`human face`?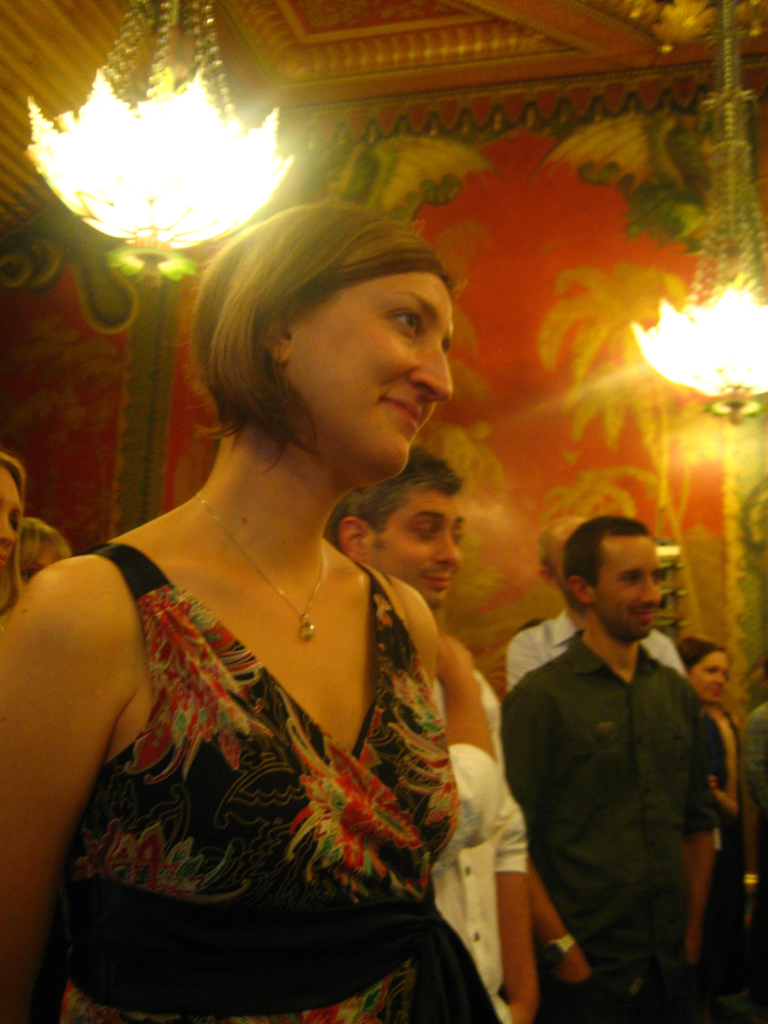
l=588, t=531, r=664, b=647
